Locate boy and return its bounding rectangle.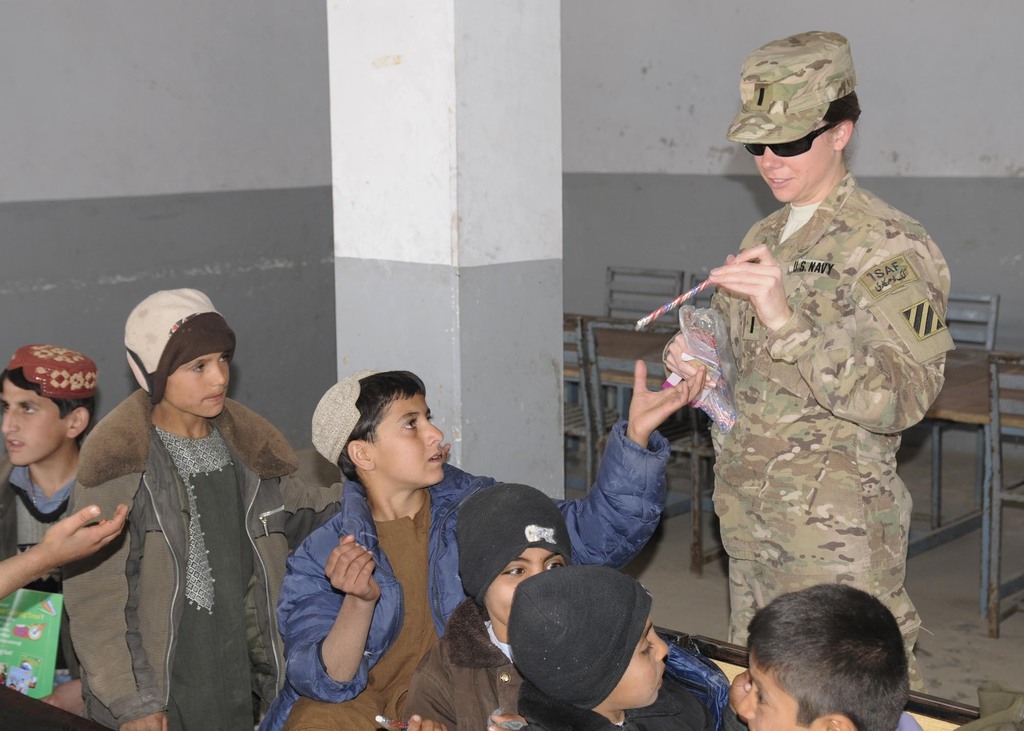
left=515, top=561, right=719, bottom=730.
